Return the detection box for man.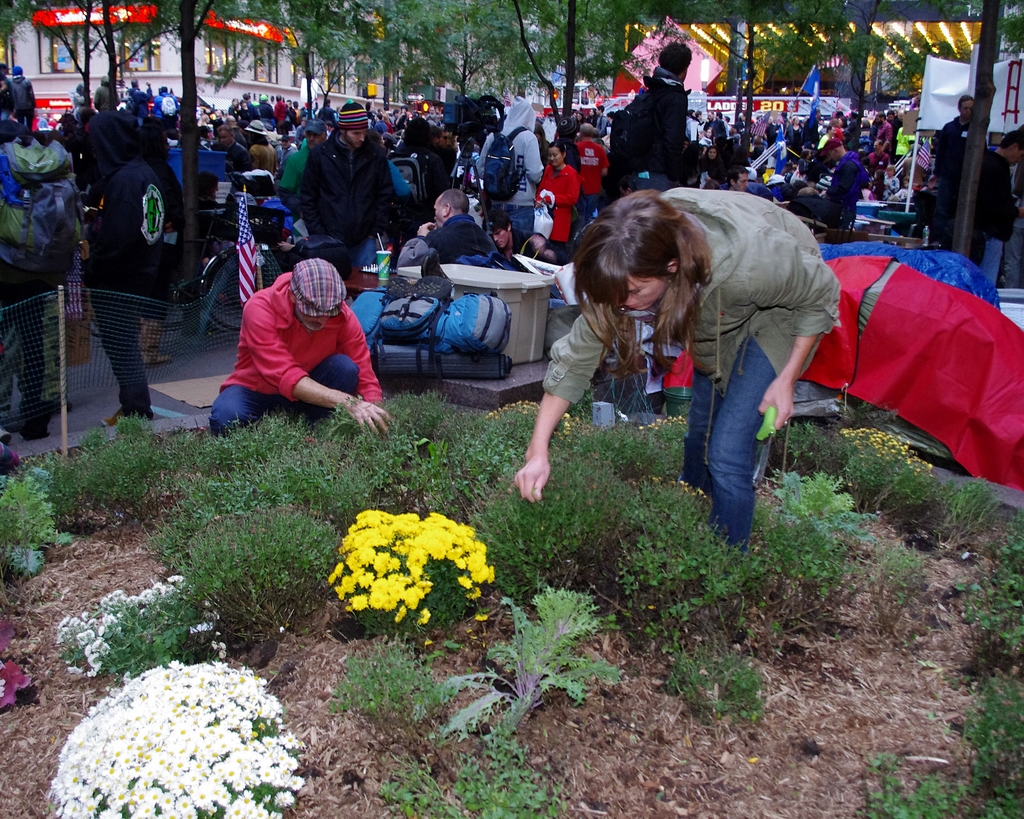
locate(626, 42, 692, 191).
